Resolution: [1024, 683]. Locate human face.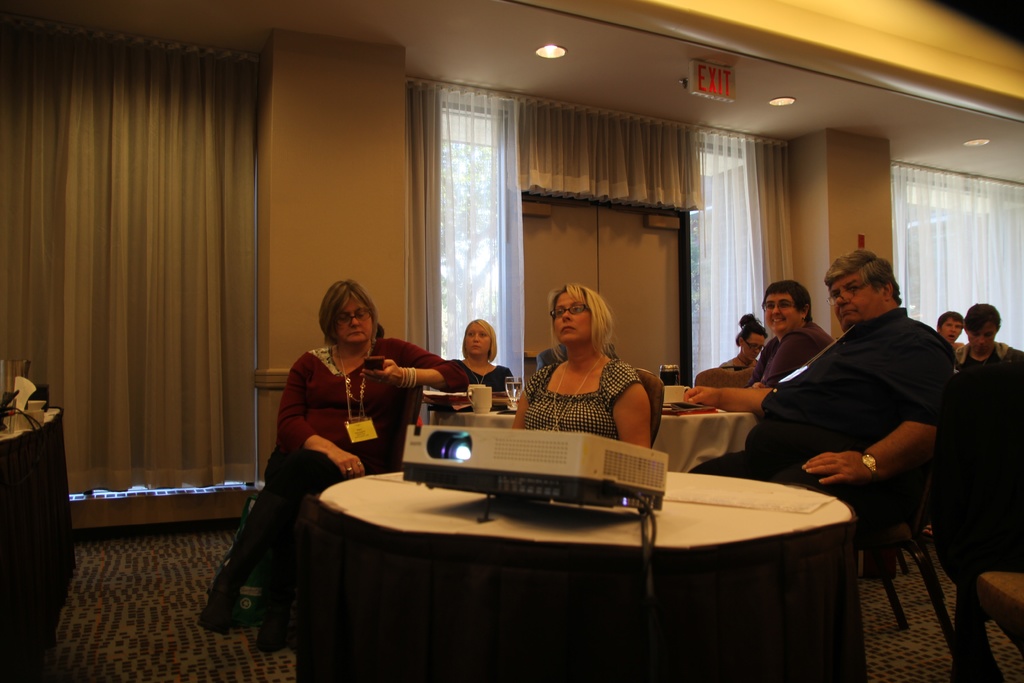
{"left": 742, "top": 334, "right": 765, "bottom": 361}.
